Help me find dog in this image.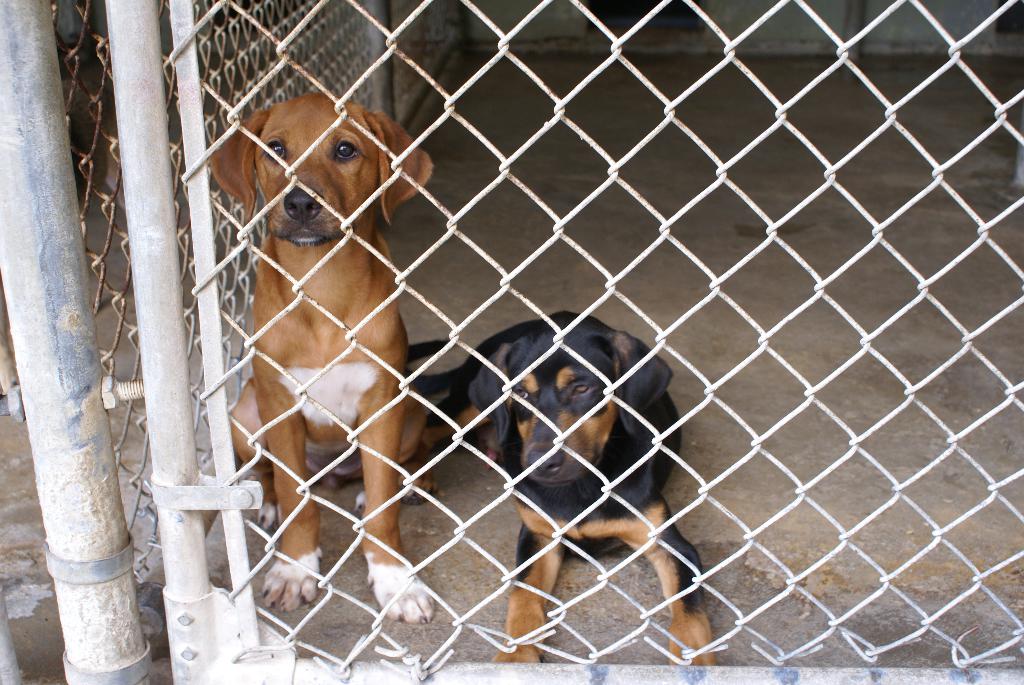
Found it: rect(406, 310, 719, 668).
